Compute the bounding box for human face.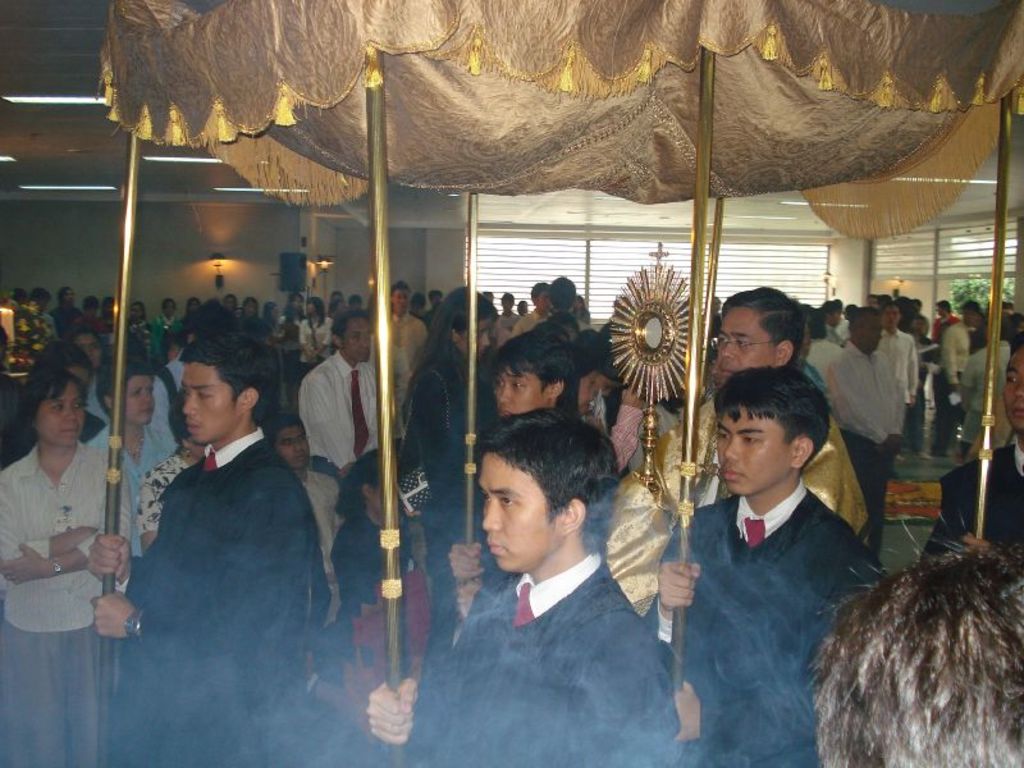
{"x1": 493, "y1": 366, "x2": 548, "y2": 415}.
